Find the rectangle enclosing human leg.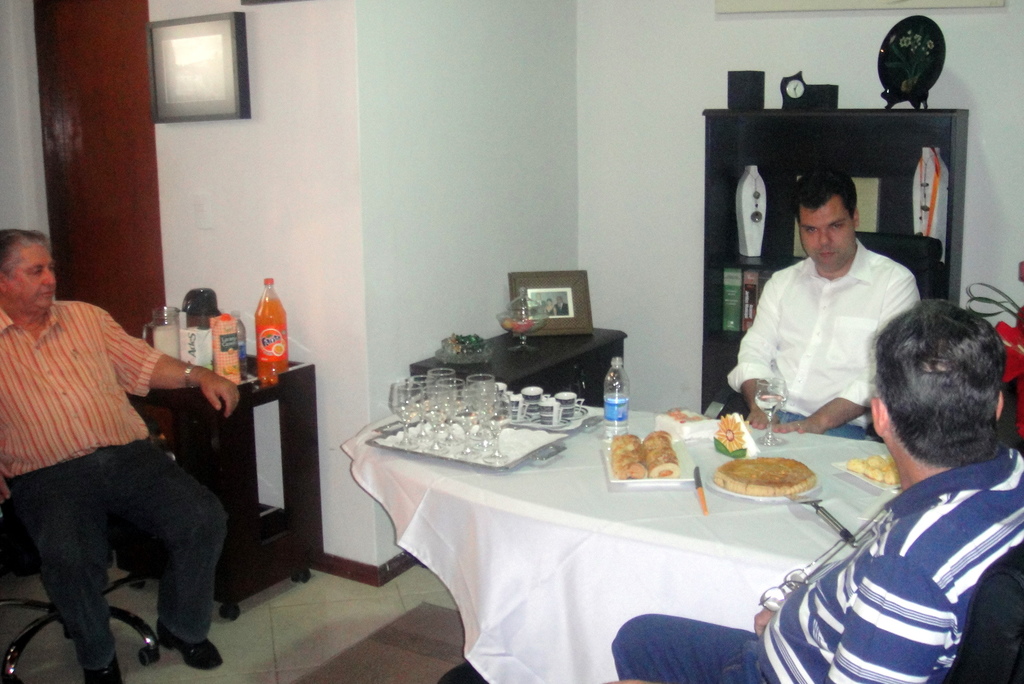
(x1=118, y1=433, x2=228, y2=666).
